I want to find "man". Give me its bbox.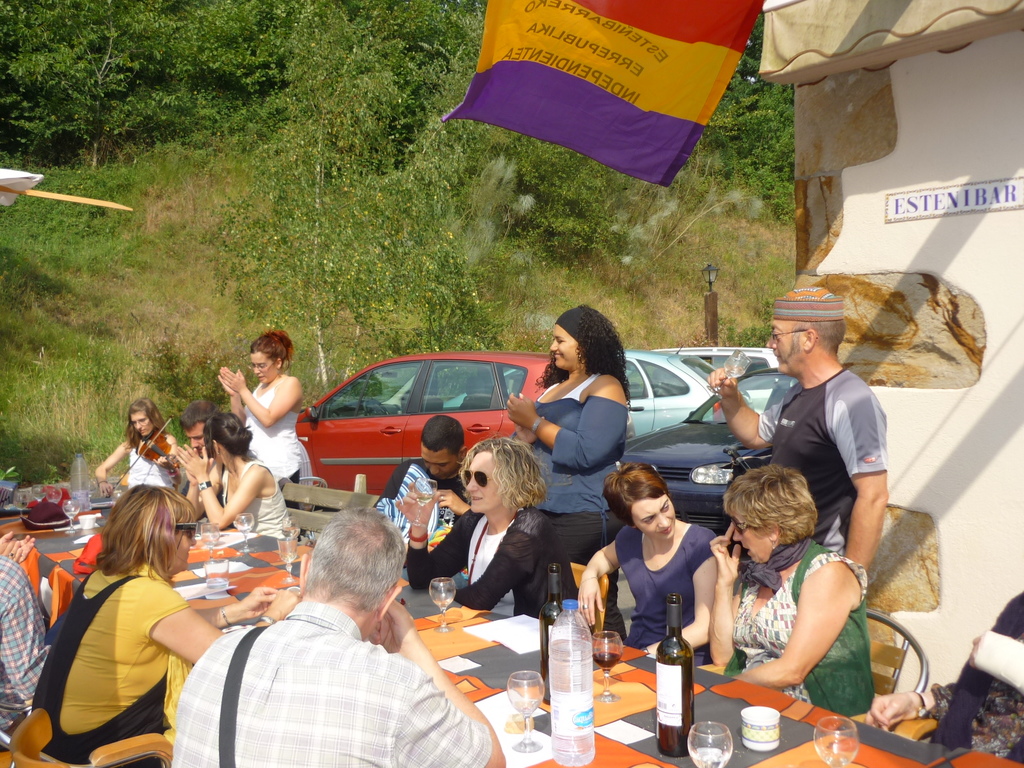
BBox(371, 415, 472, 544).
